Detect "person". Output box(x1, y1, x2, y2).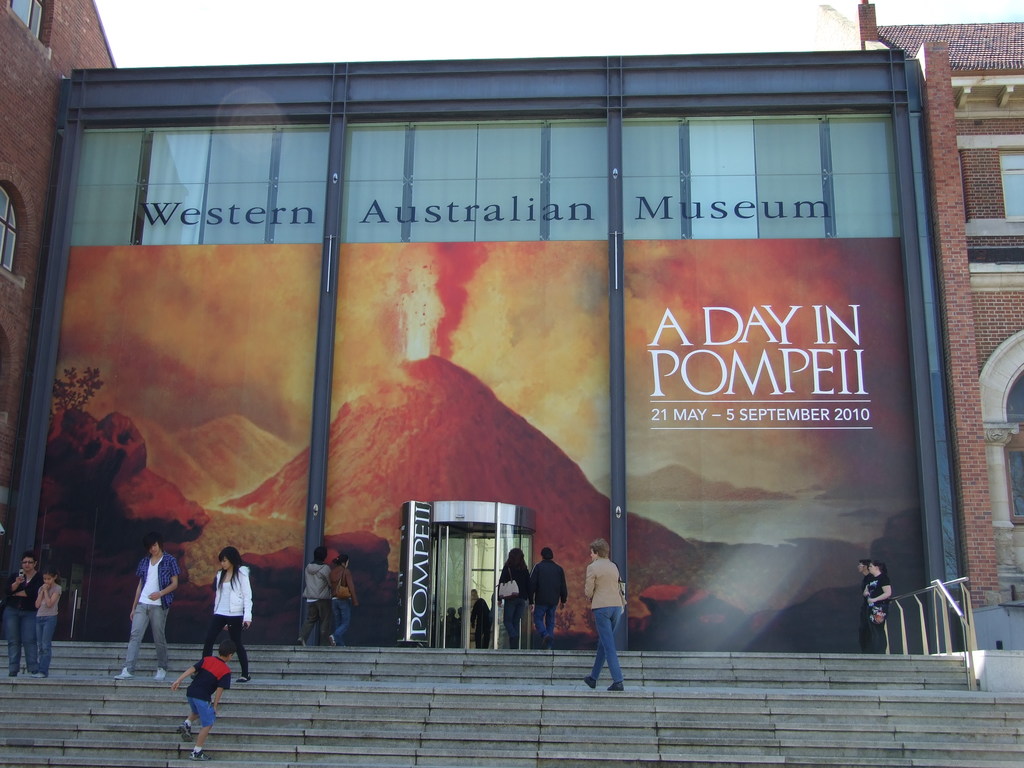
box(853, 559, 876, 652).
